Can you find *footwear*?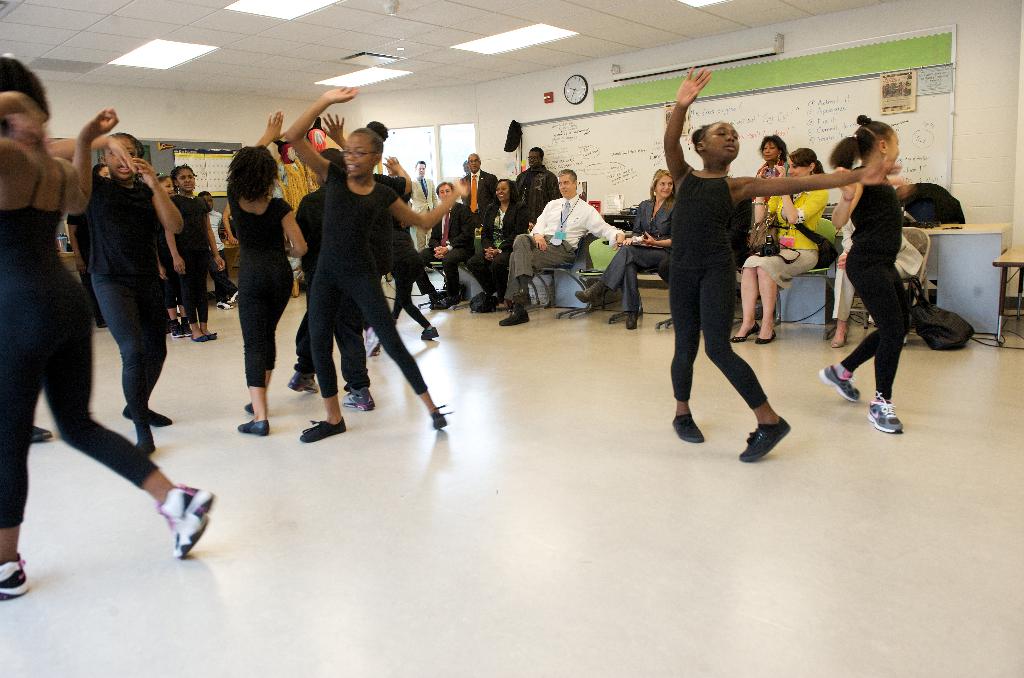
Yes, bounding box: 227,289,238,305.
